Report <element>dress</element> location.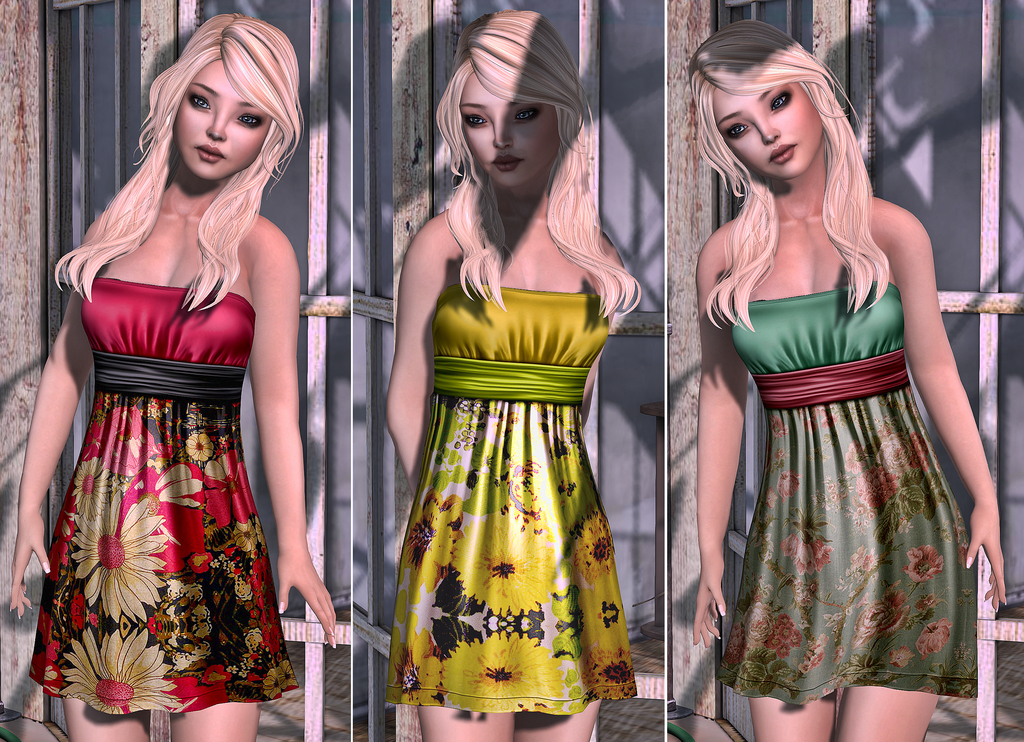
Report: (25, 277, 303, 717).
